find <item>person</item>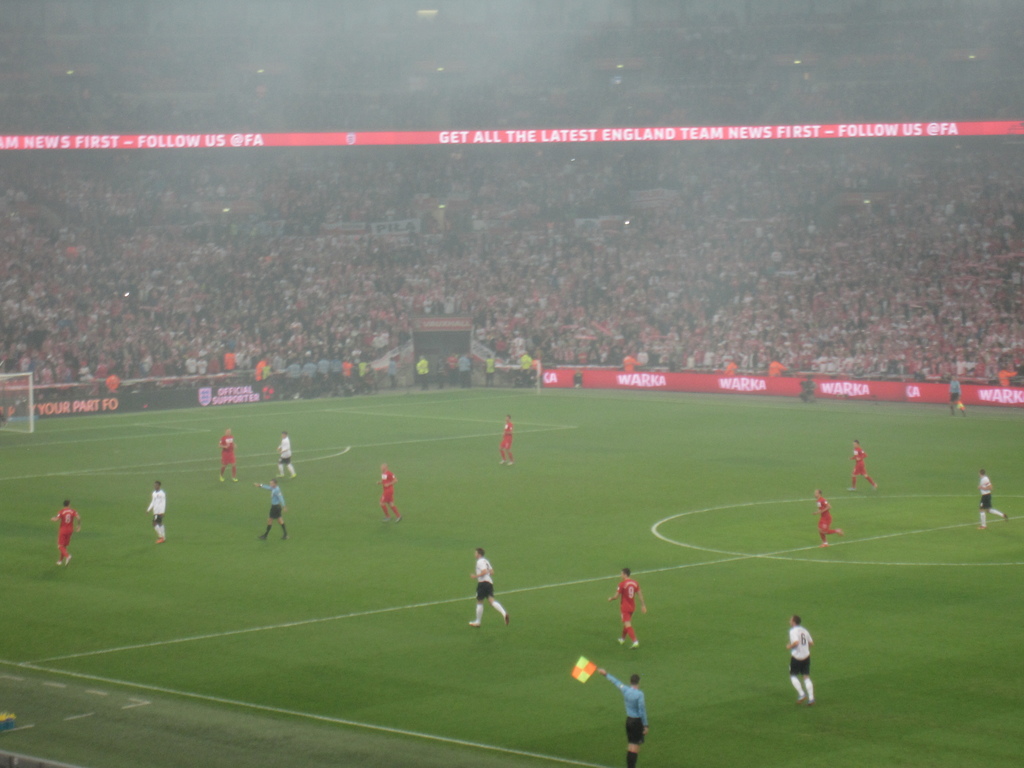
<bbox>596, 667, 650, 767</bbox>
